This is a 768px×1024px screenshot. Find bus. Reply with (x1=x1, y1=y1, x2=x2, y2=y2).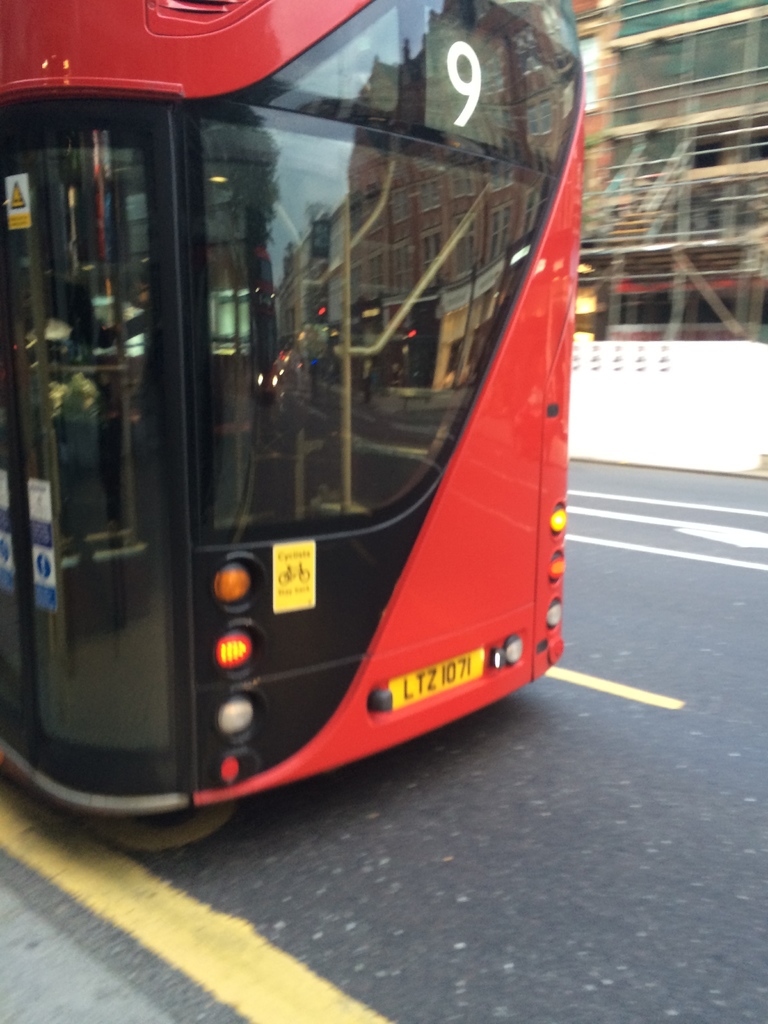
(x1=0, y1=0, x2=579, y2=819).
